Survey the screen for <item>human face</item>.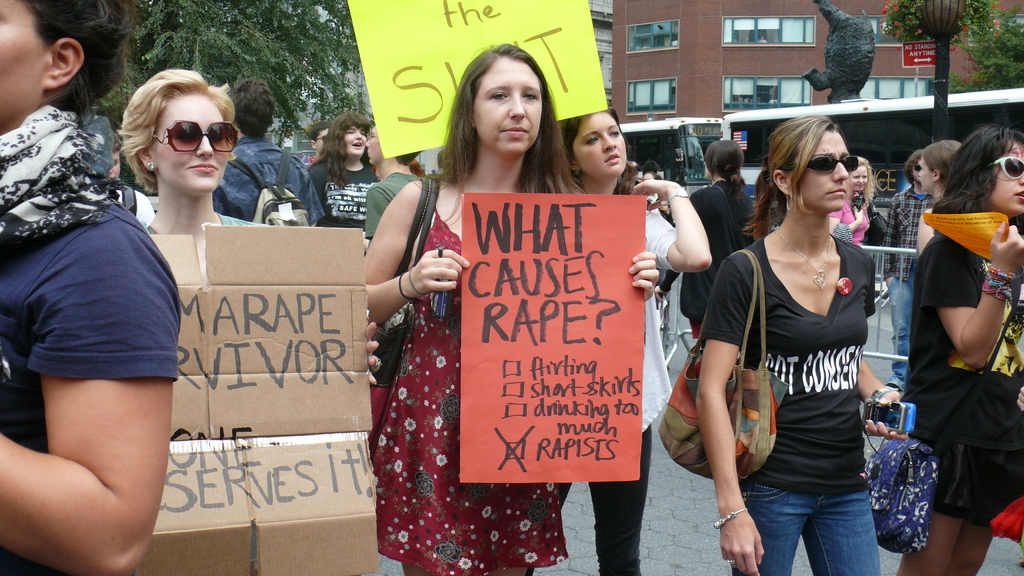
Survey found: (850,166,867,188).
